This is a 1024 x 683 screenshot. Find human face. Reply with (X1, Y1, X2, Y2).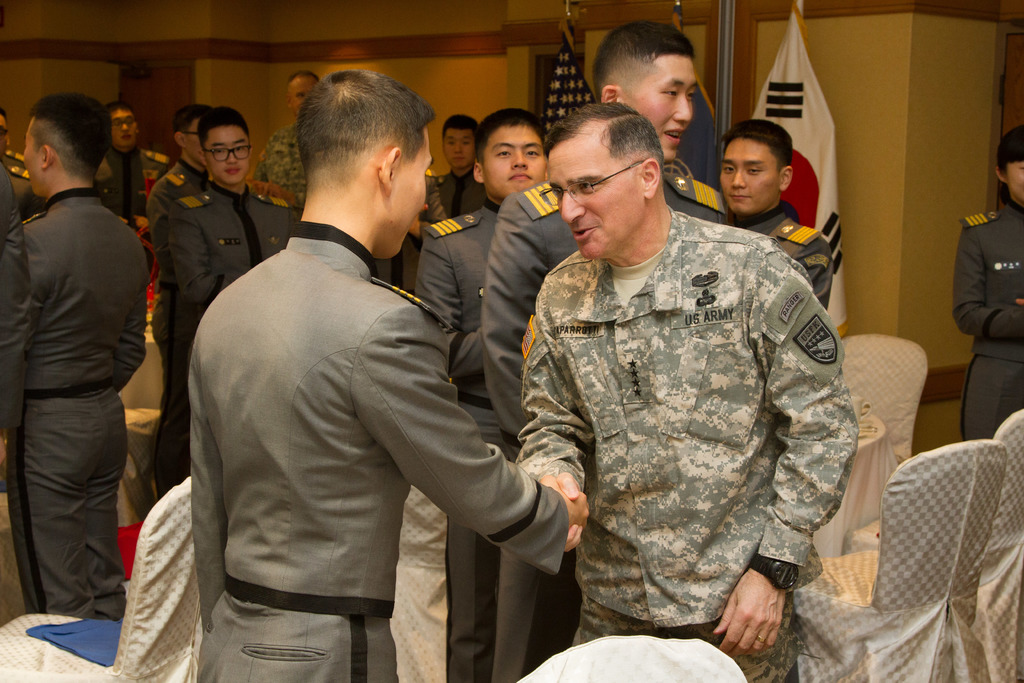
(477, 120, 543, 209).
